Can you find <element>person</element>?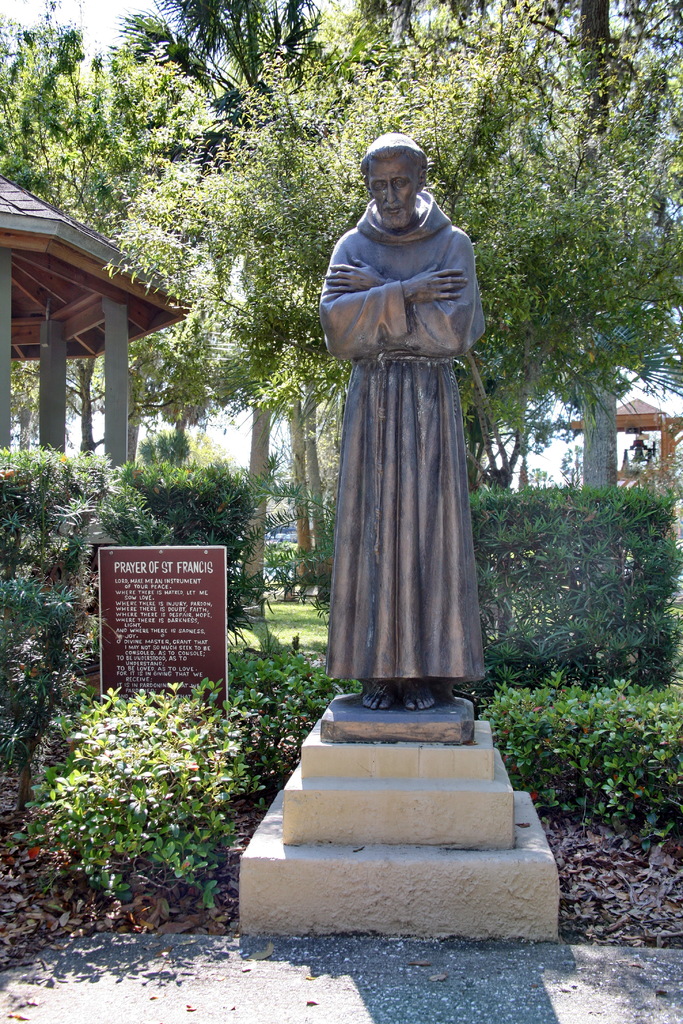
Yes, bounding box: x1=318 y1=157 x2=493 y2=770.
